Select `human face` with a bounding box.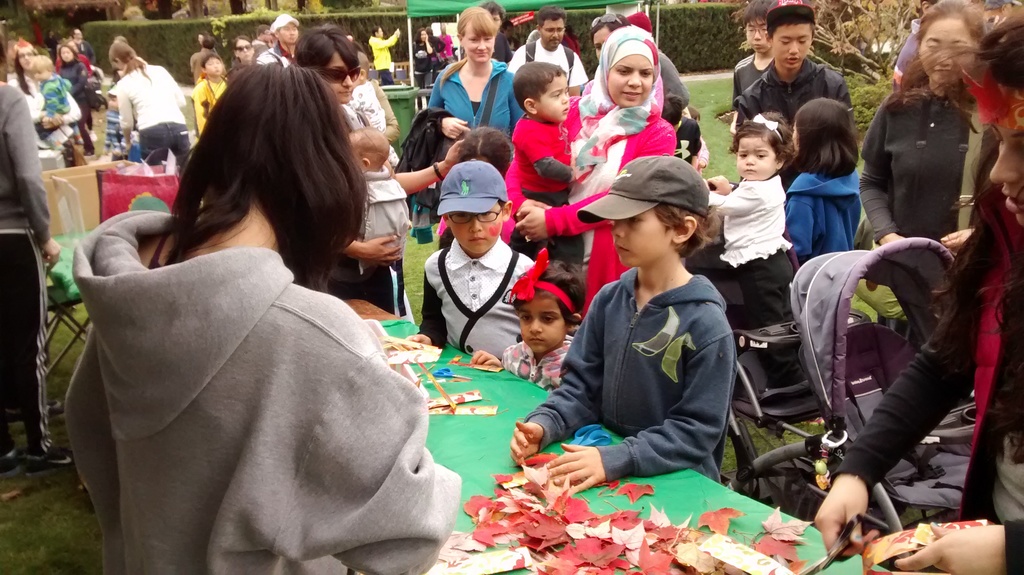
(987, 131, 1023, 227).
